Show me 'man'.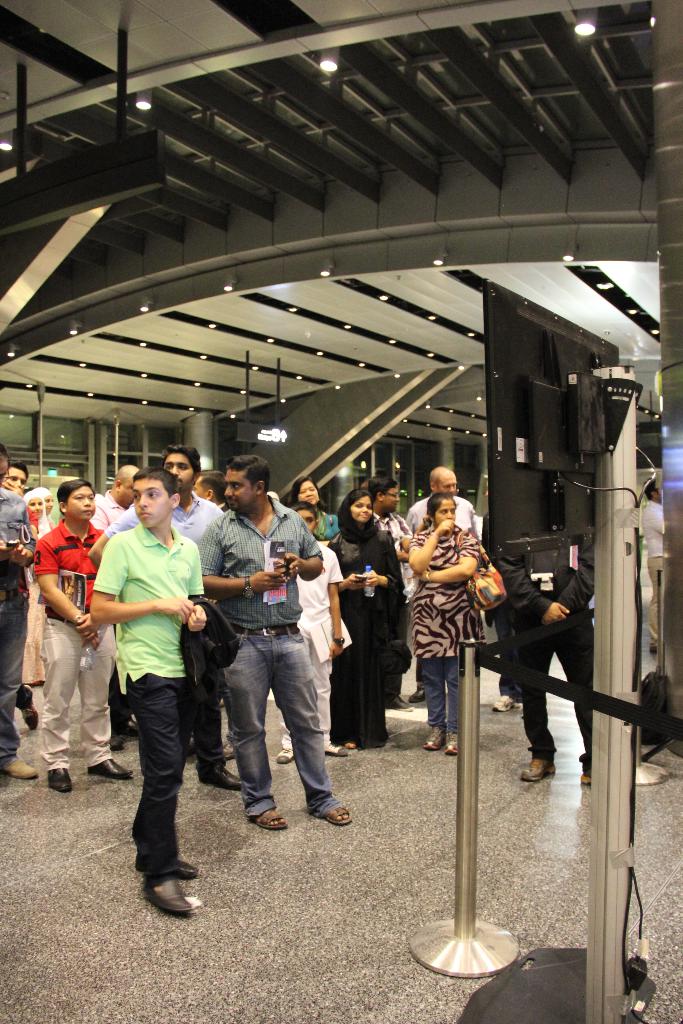
'man' is here: crop(0, 447, 37, 785).
